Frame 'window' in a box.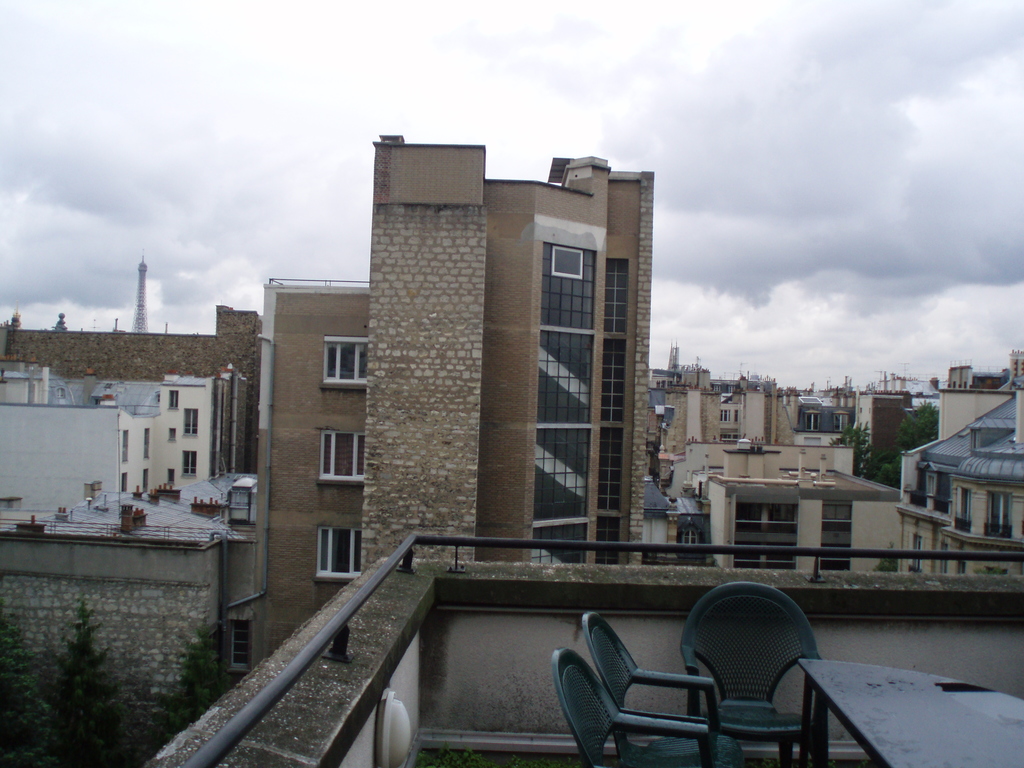
[119,471,129,491].
